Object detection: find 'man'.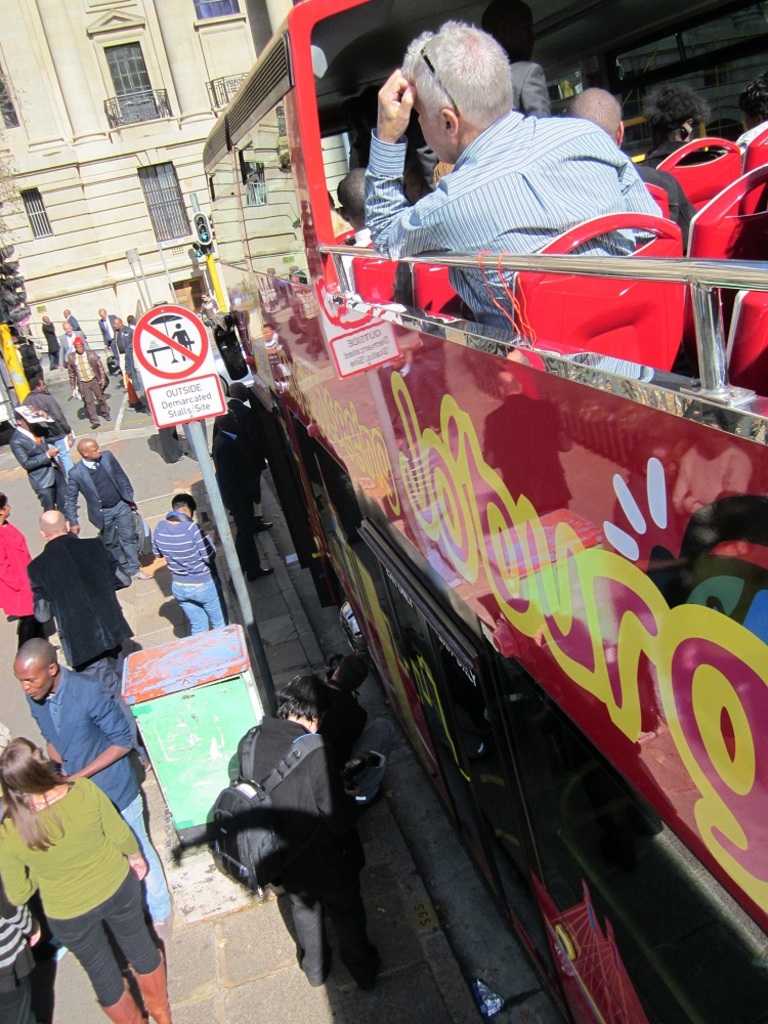
region(62, 308, 89, 340).
